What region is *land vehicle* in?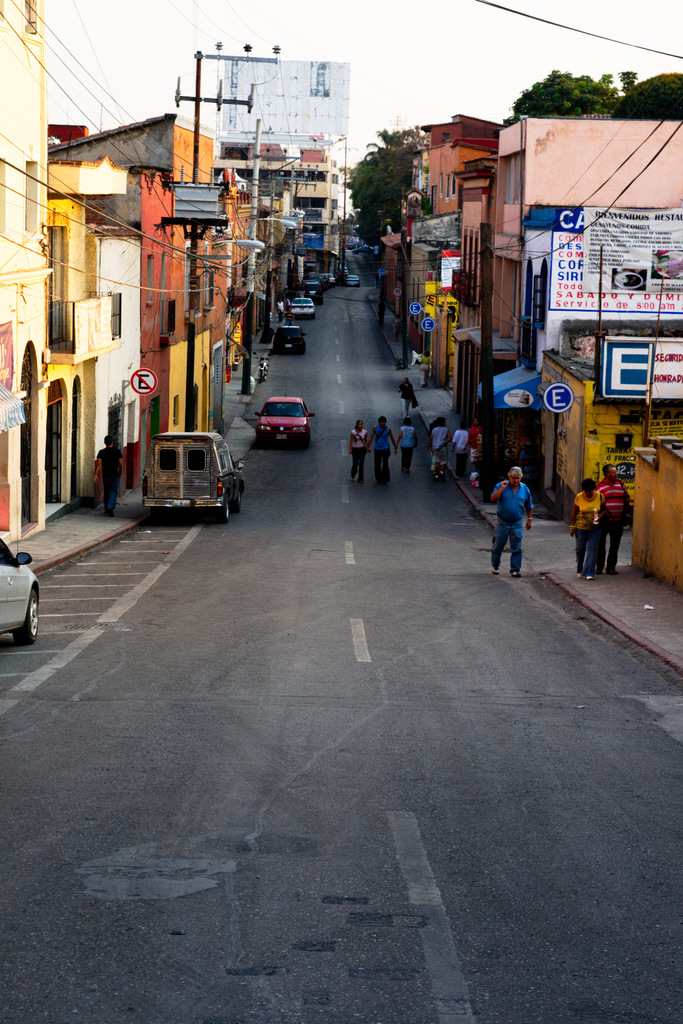
x1=253 y1=385 x2=315 y2=454.
